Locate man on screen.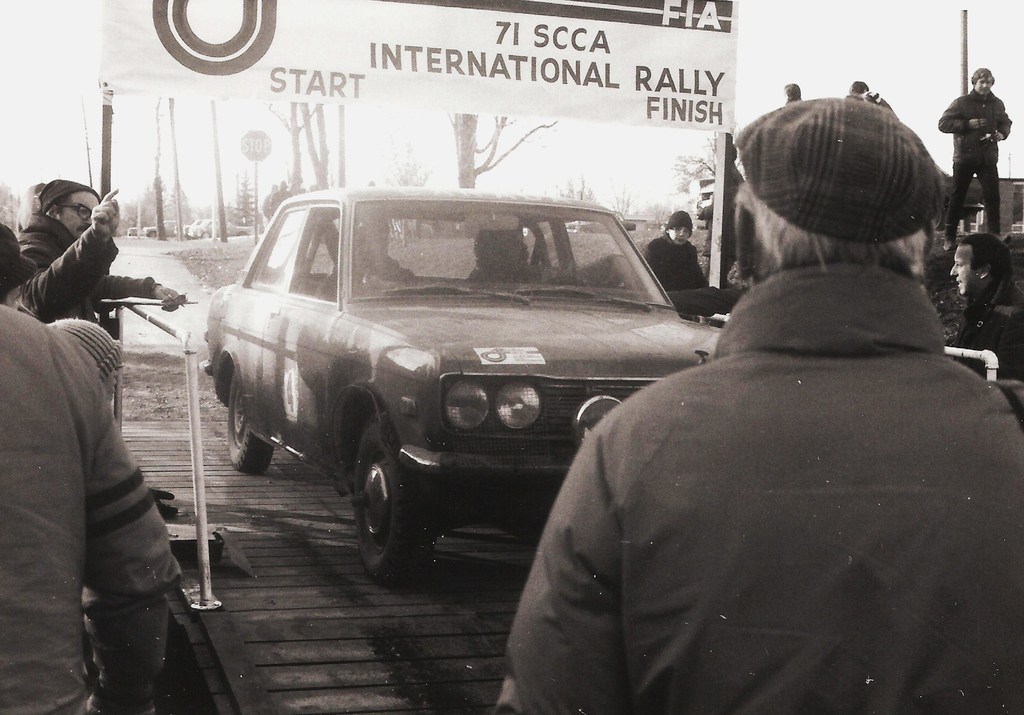
On screen at bbox(936, 69, 1011, 241).
